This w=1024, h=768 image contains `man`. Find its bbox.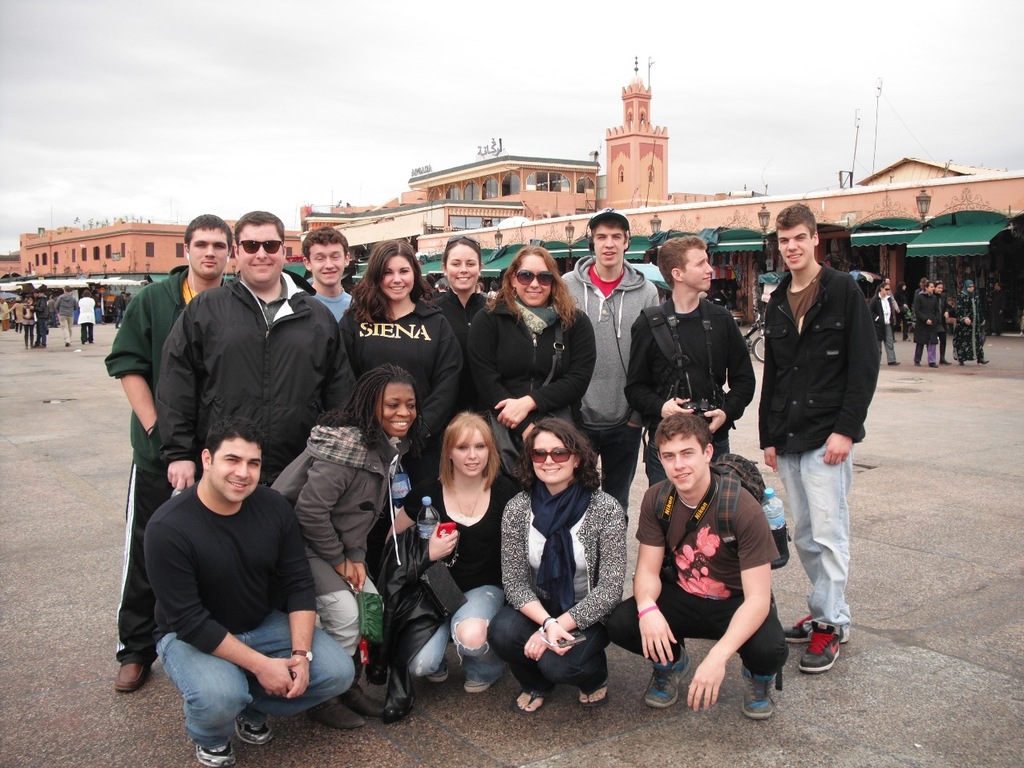
l=150, t=420, r=358, b=767.
